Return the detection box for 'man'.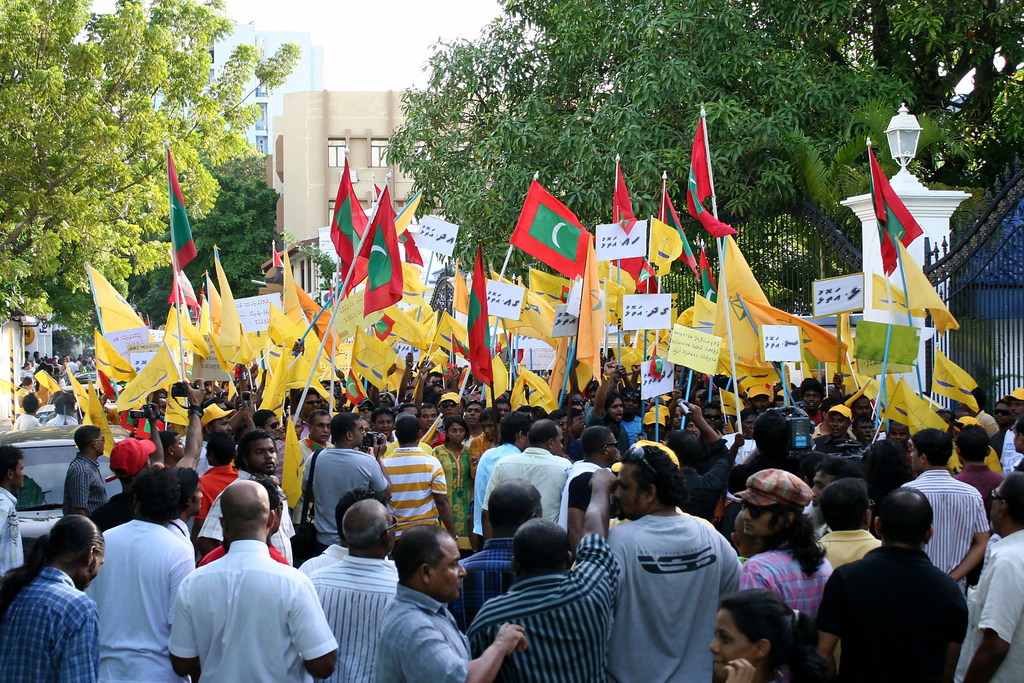
694 403 729 438.
